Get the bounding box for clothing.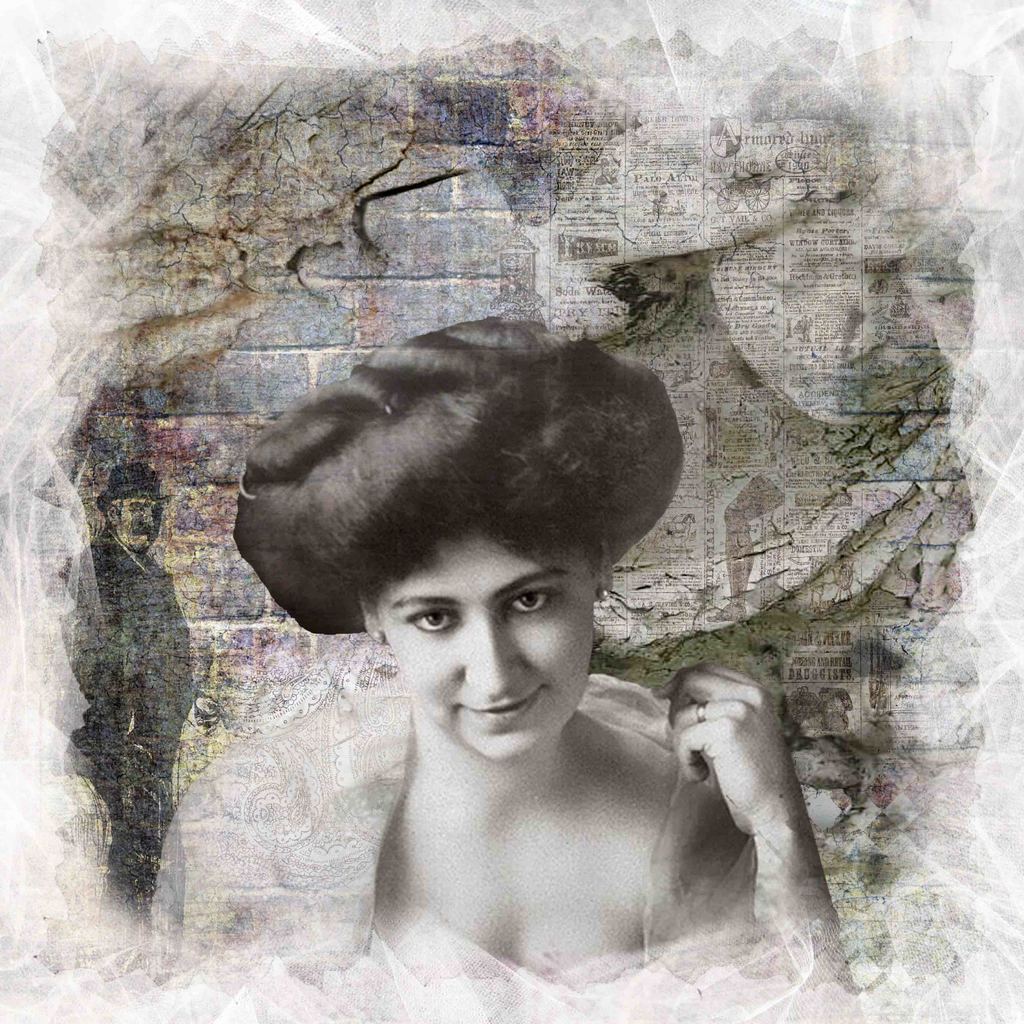
bbox=[55, 519, 191, 923].
